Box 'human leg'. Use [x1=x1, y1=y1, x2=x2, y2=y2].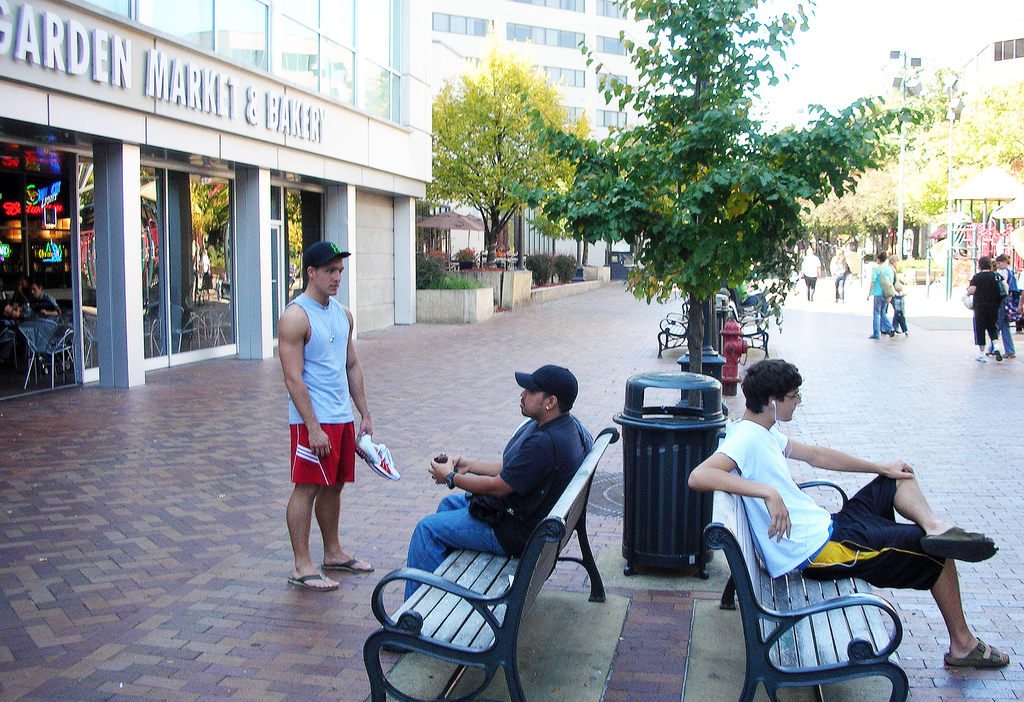
[x1=987, y1=305, x2=999, y2=358].
